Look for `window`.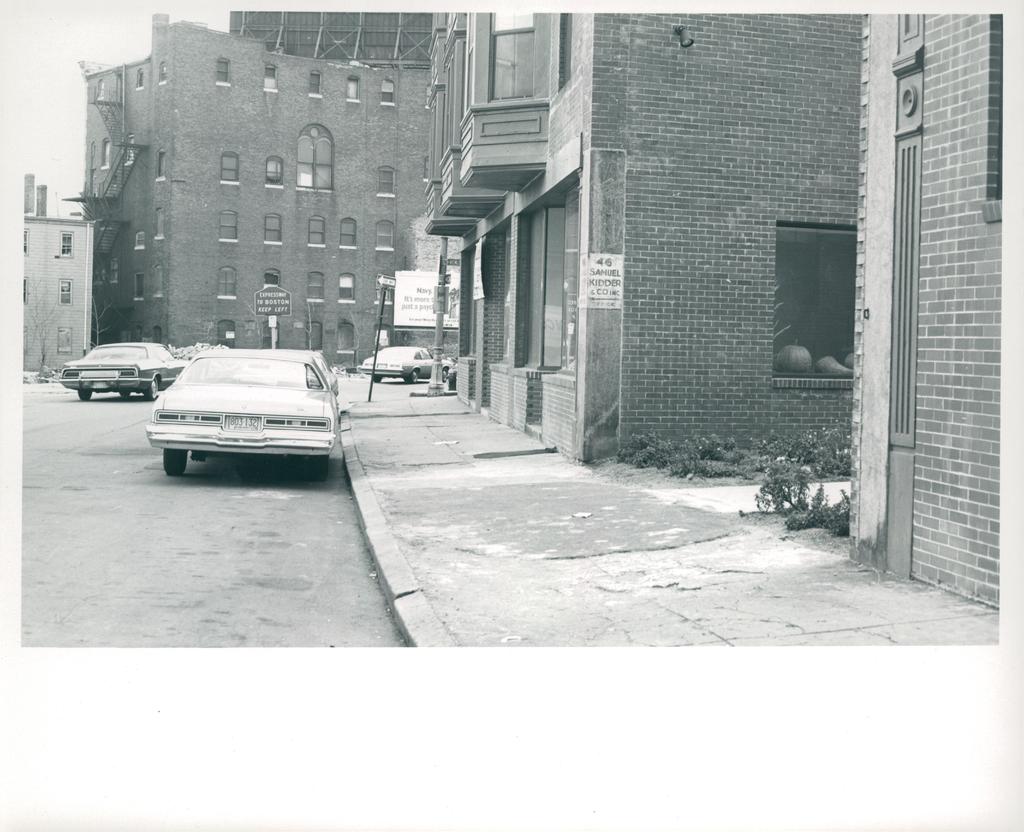
Found: <box>261,215,280,247</box>.
